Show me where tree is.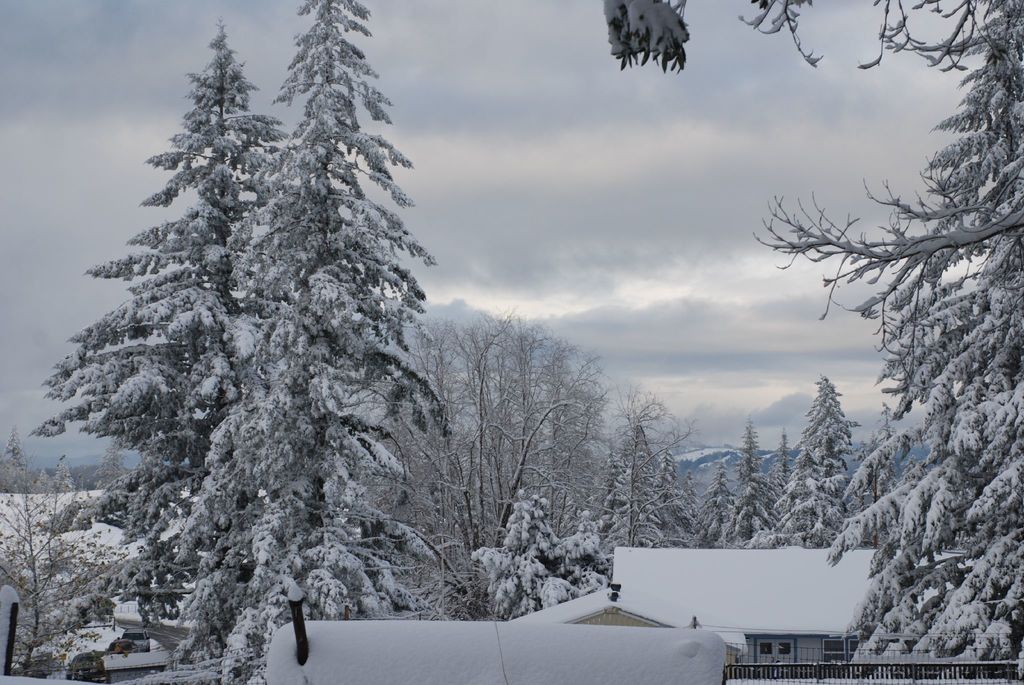
tree is at {"x1": 757, "y1": 385, "x2": 861, "y2": 551}.
